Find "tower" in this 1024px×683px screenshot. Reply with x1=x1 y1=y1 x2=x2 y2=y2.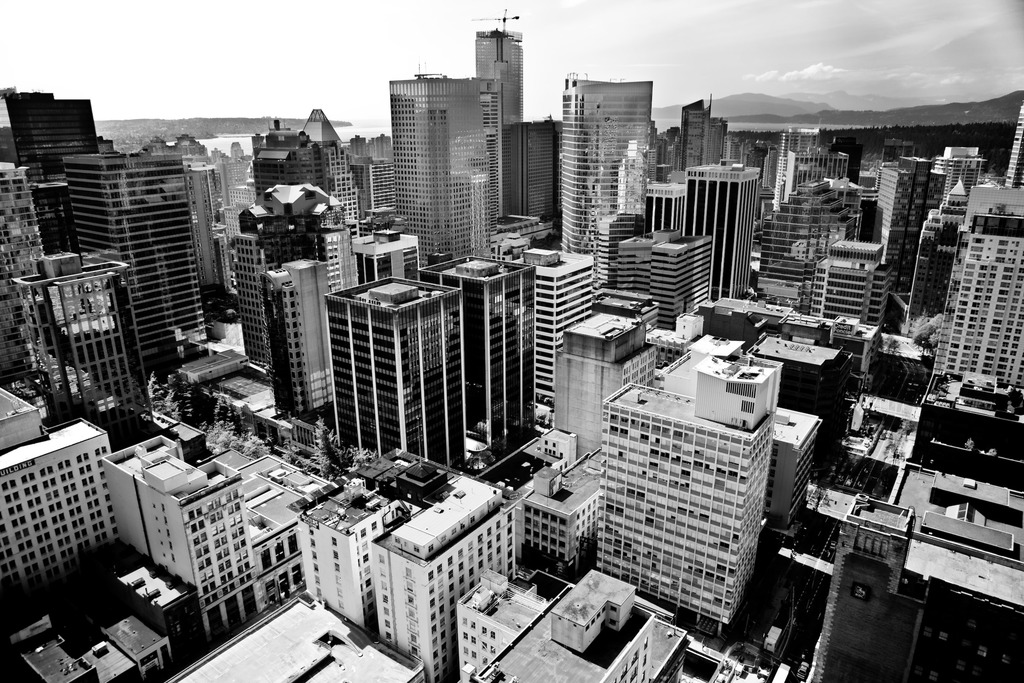
x1=842 y1=327 x2=930 y2=406.
